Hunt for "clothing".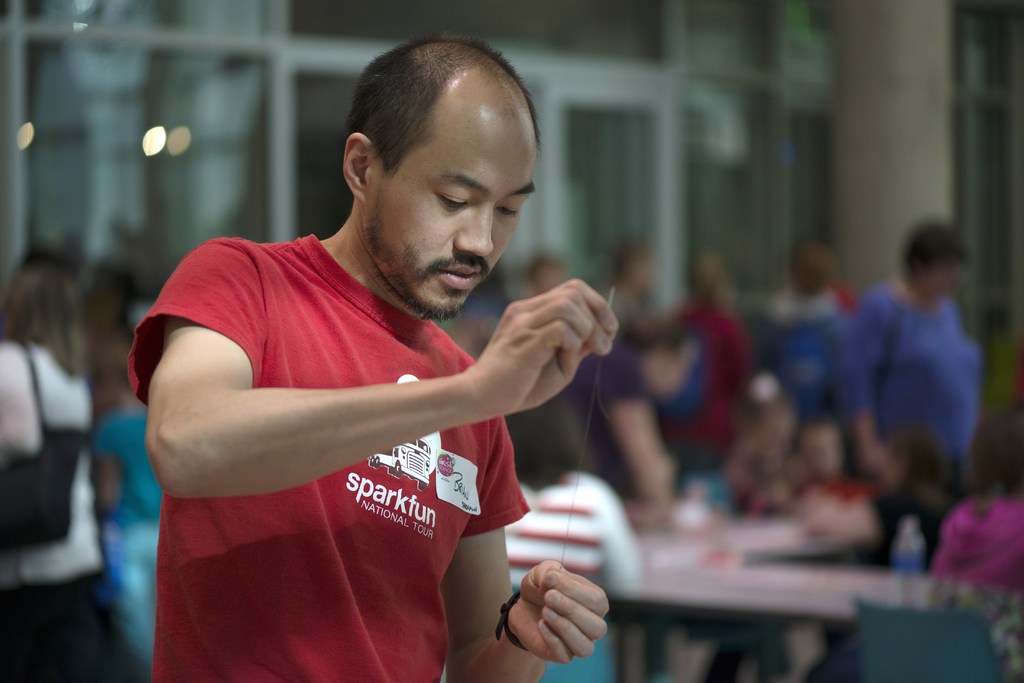
Hunted down at [857,285,984,565].
